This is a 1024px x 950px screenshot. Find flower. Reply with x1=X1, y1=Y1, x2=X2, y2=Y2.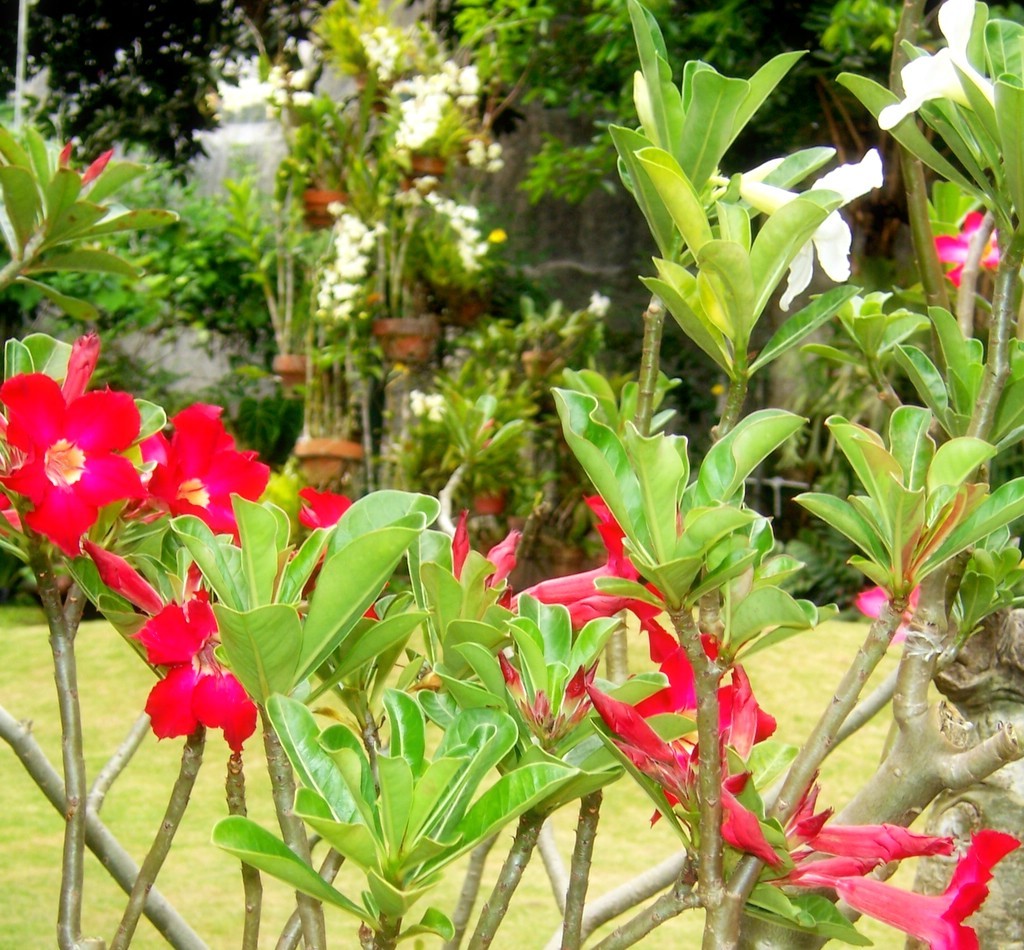
x1=849, y1=571, x2=920, y2=640.
